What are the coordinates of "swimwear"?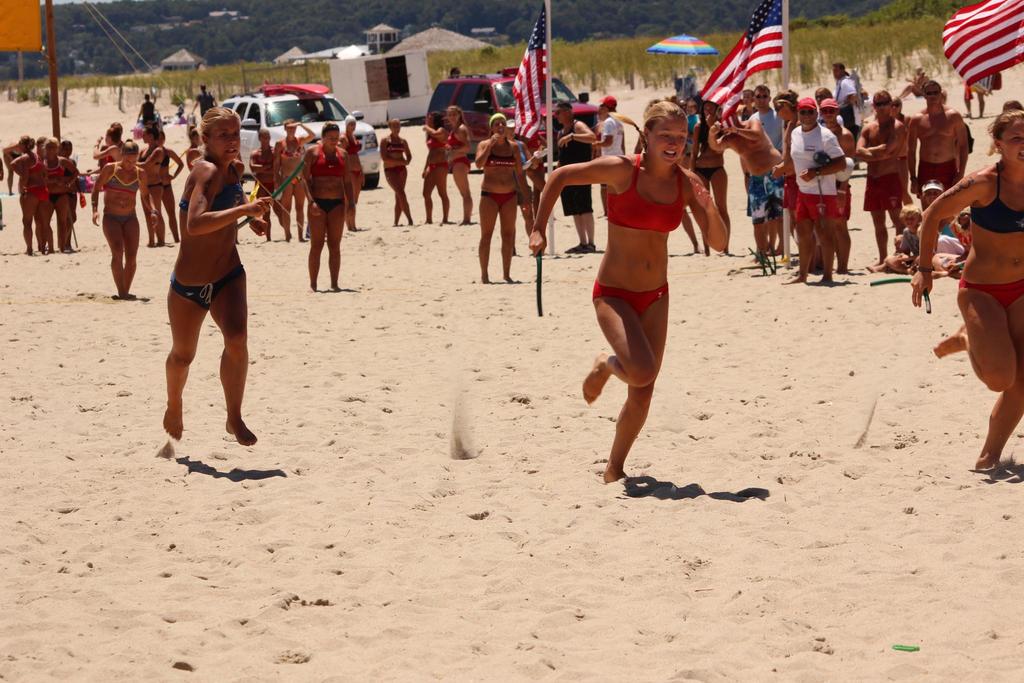
BBox(20, 185, 41, 197).
